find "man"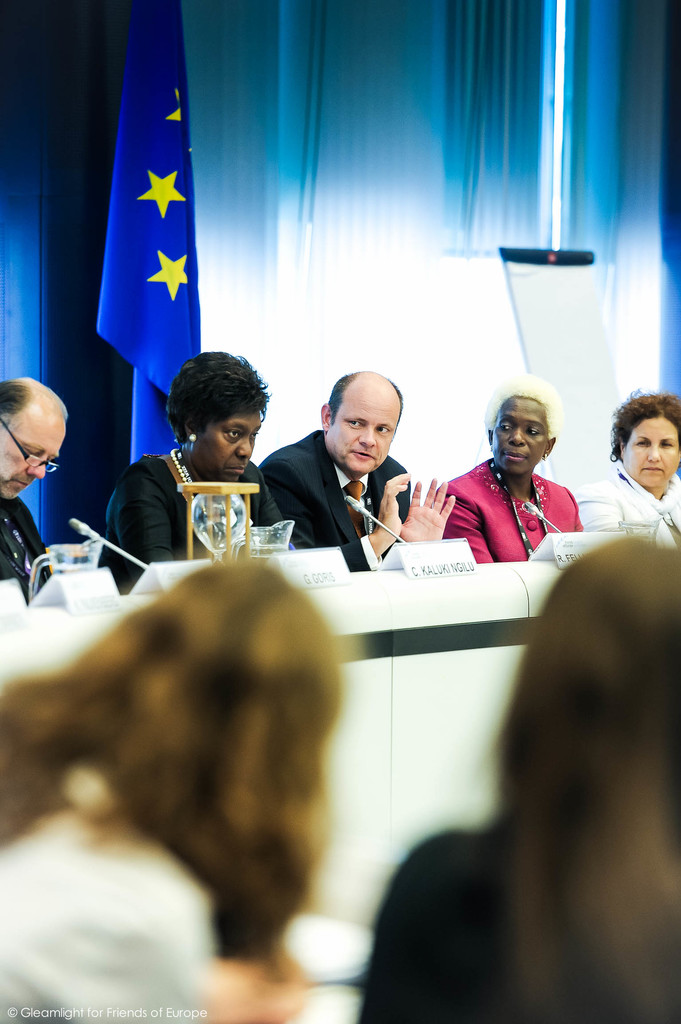
[left=0, top=378, right=68, bottom=607]
